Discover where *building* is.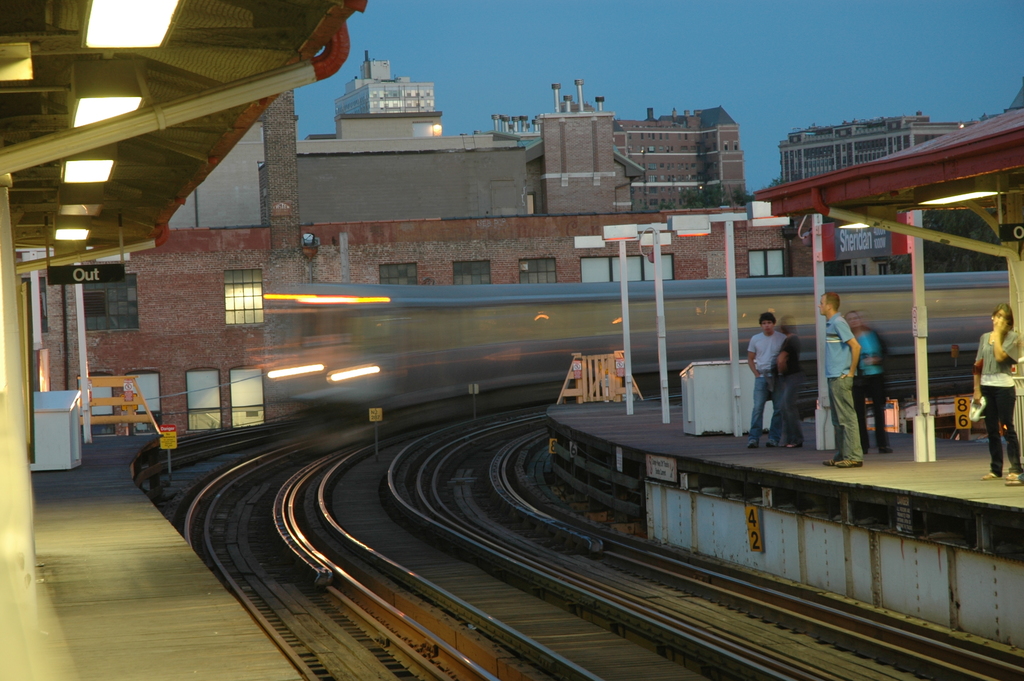
Discovered at 31,90,811,435.
